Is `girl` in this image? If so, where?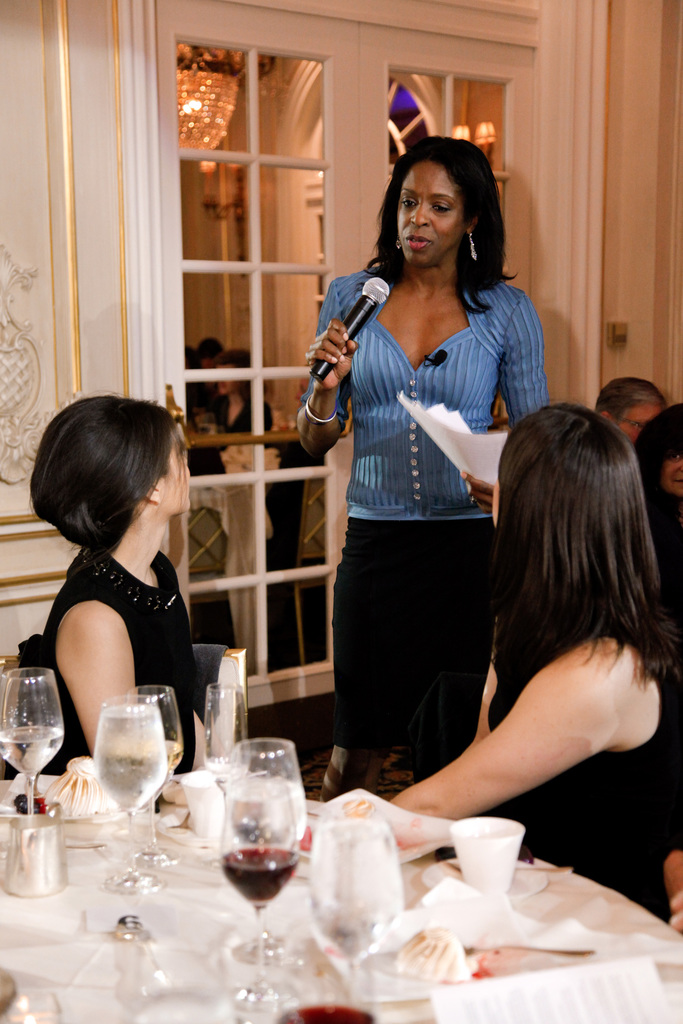
Yes, at detection(304, 132, 556, 803).
